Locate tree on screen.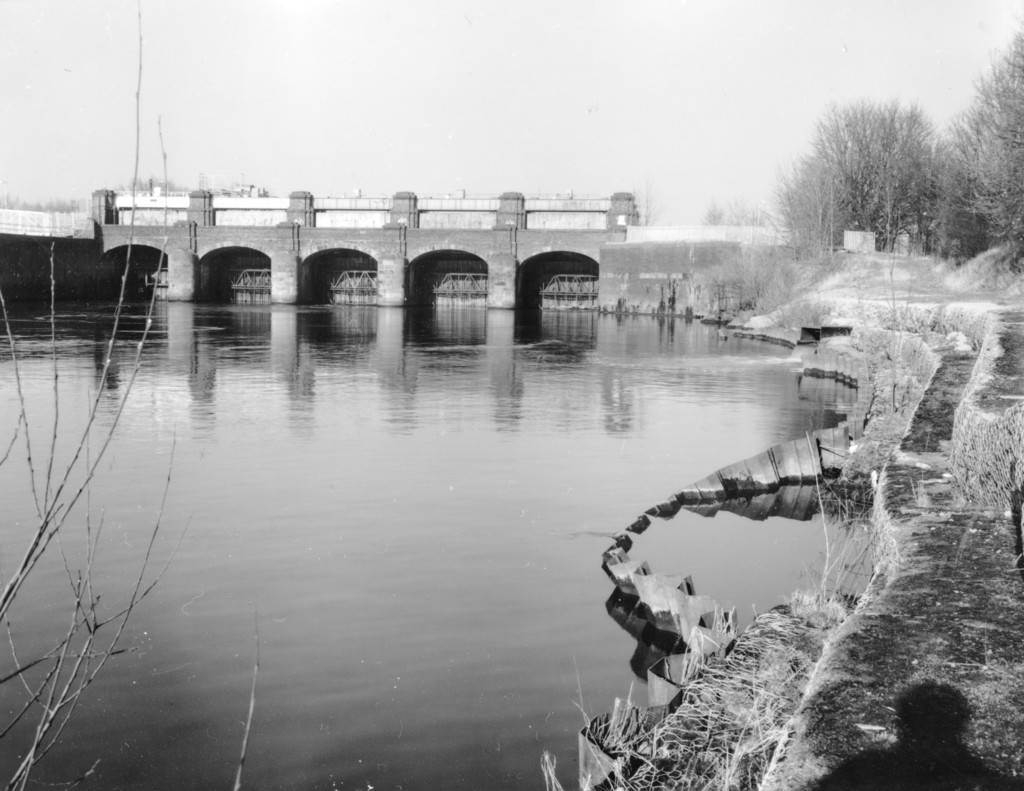
On screen at 716, 195, 778, 323.
